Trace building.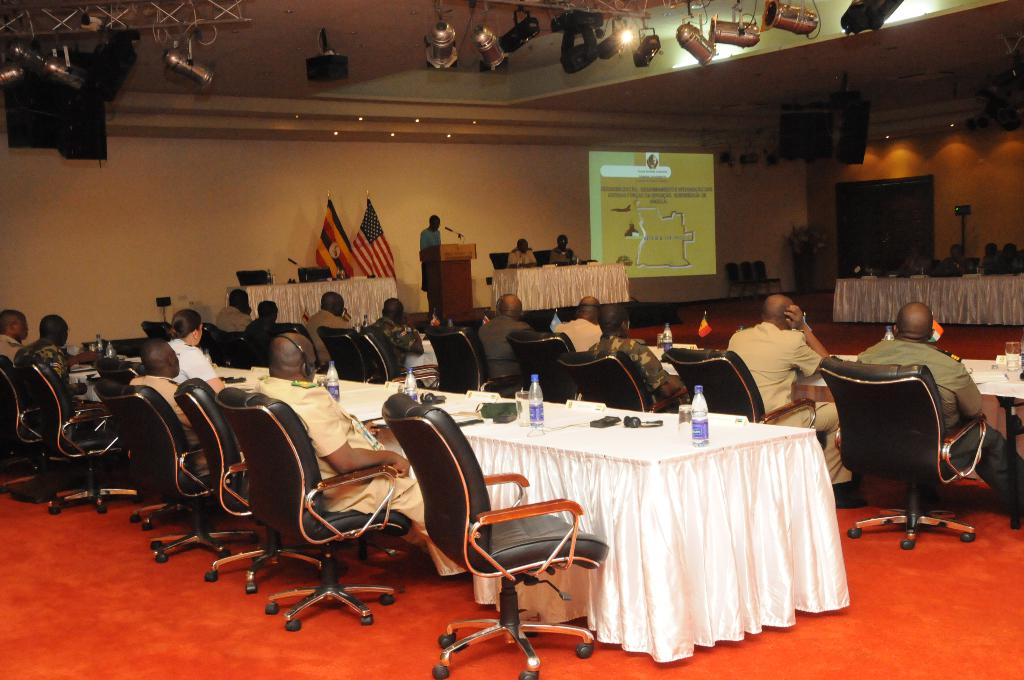
Traced to 0/0/1023/679.
